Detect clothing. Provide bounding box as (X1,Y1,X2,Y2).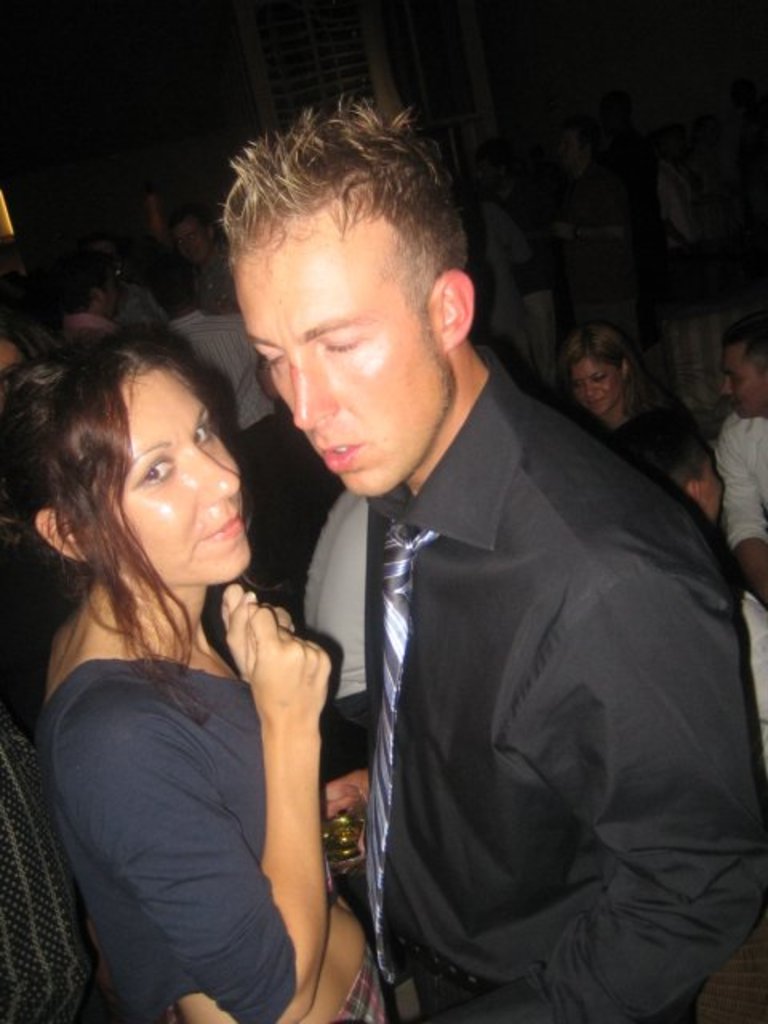
(109,277,166,331).
